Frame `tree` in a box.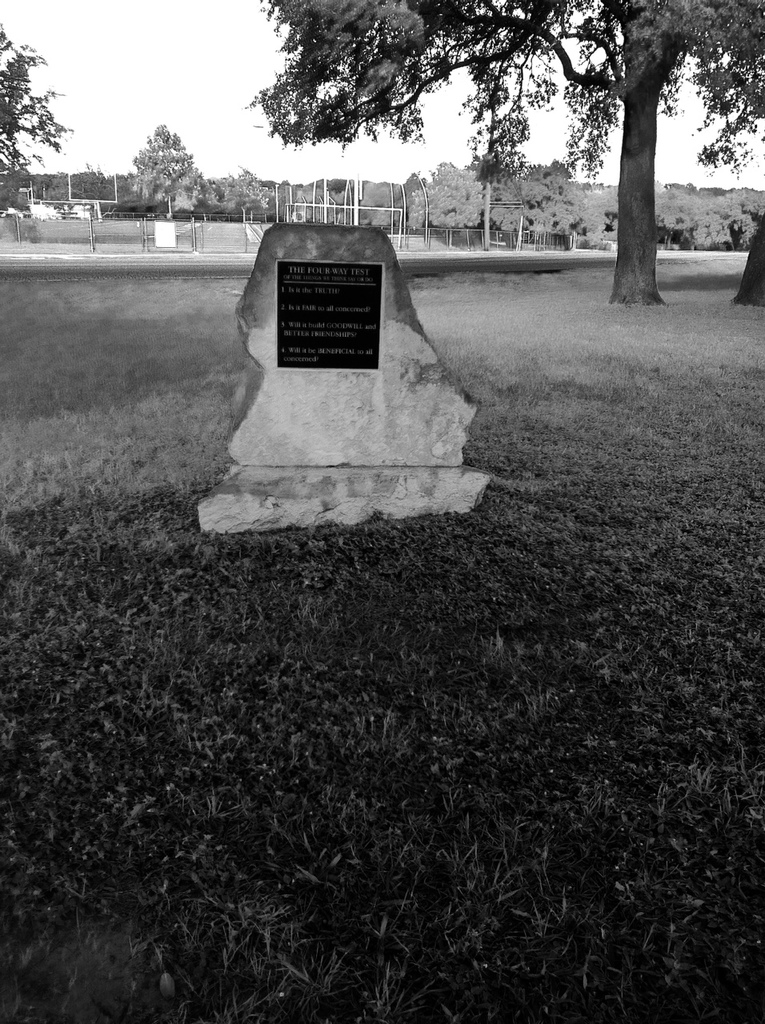
[0,15,83,198].
